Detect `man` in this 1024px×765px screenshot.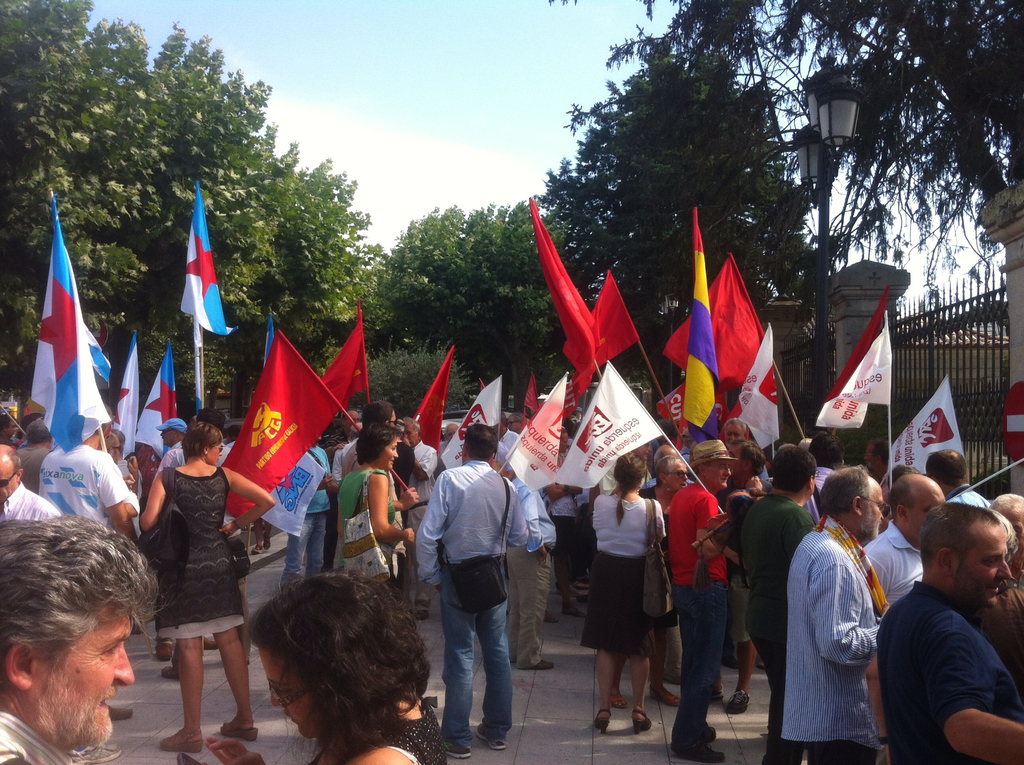
Detection: 781,465,886,764.
